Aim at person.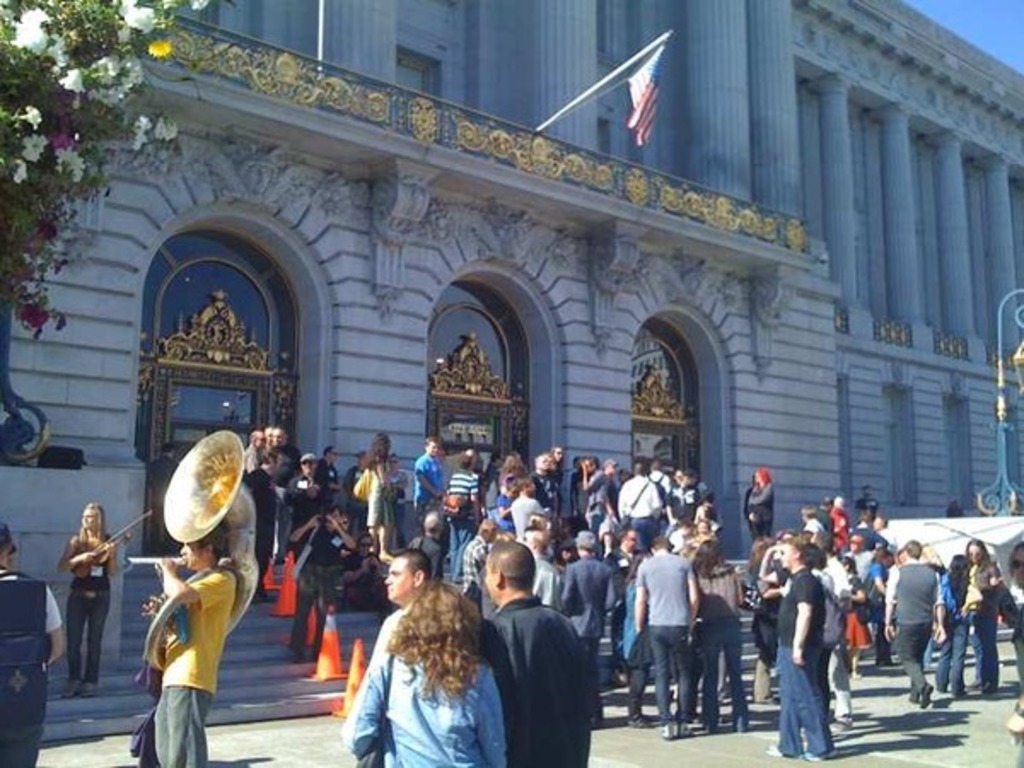
Aimed at <bbox>852, 488, 879, 515</bbox>.
